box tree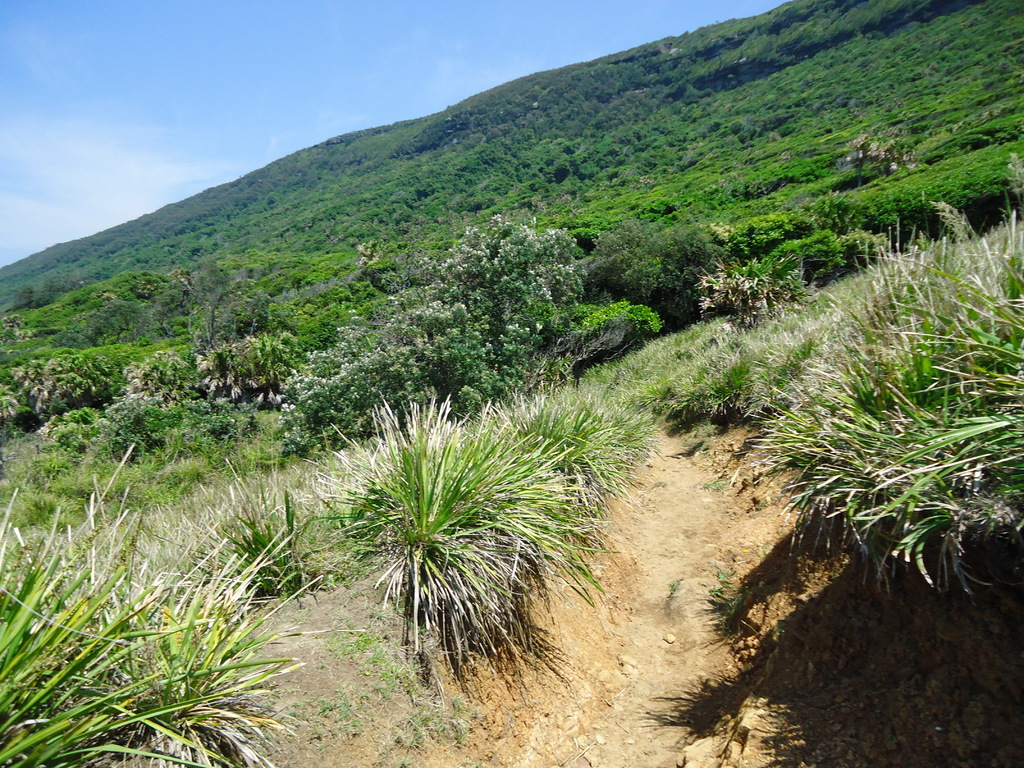
bbox=(77, 310, 110, 338)
